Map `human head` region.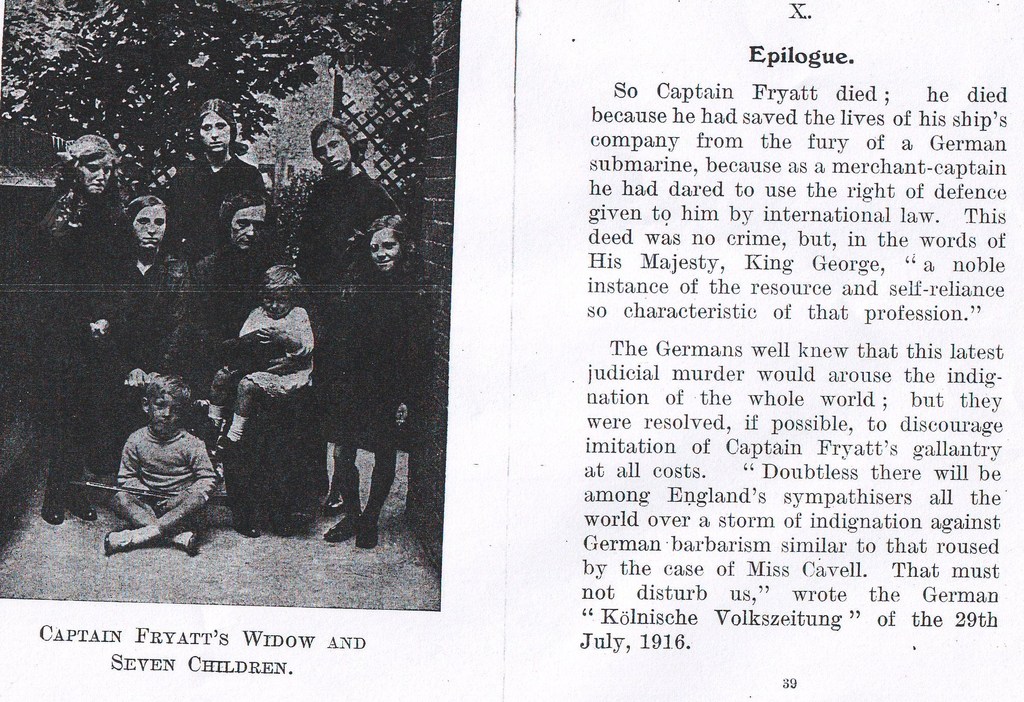
Mapped to (59, 131, 119, 199).
